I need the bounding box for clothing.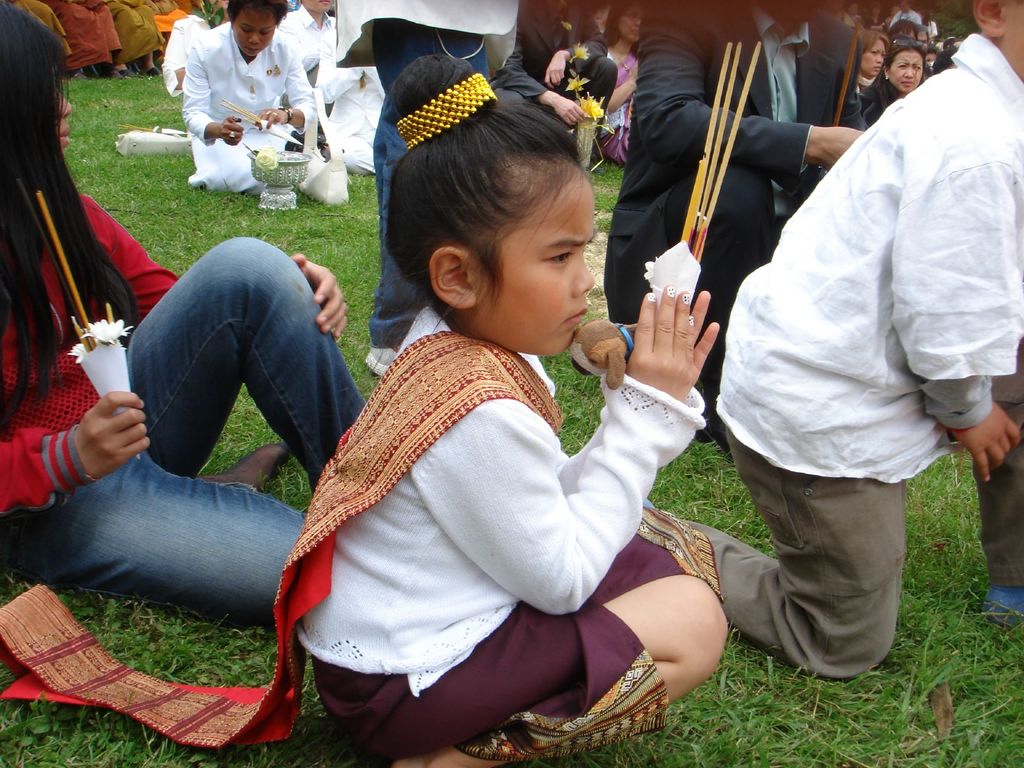
Here it is: crop(277, 255, 710, 749).
